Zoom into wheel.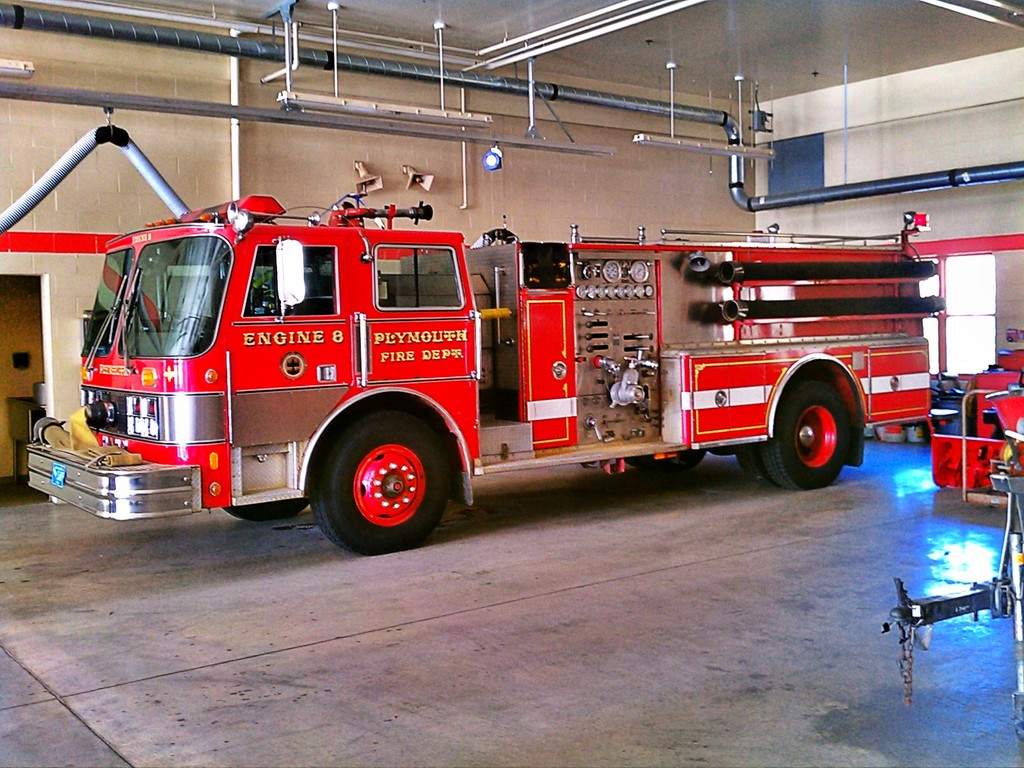
Zoom target: {"left": 221, "top": 502, "right": 307, "bottom": 518}.
